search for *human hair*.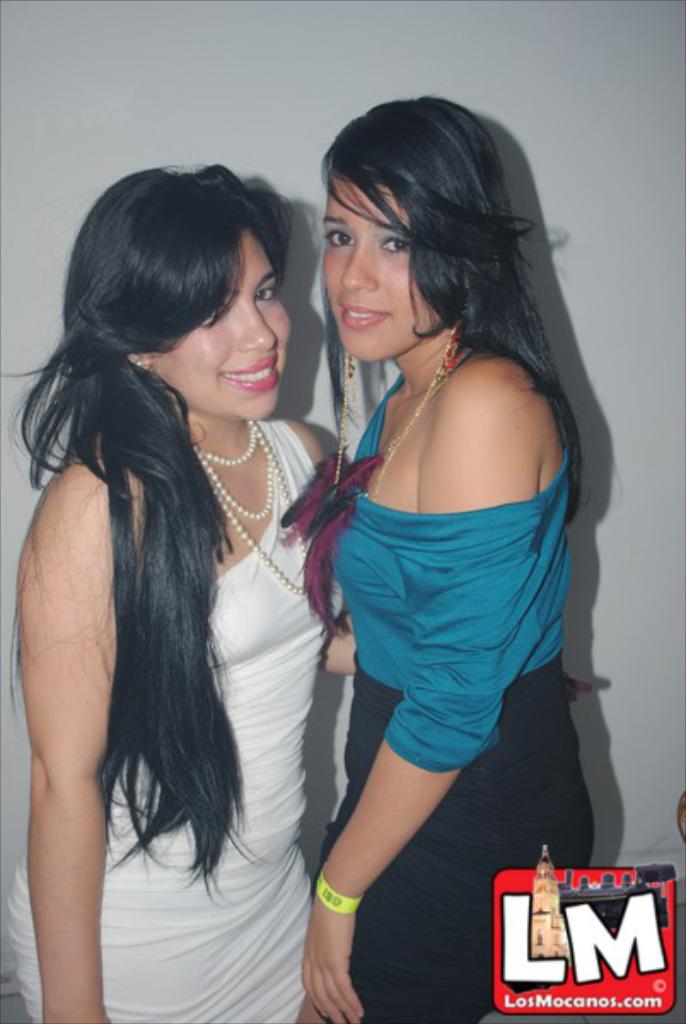
Found at x1=0, y1=157, x2=304, y2=905.
